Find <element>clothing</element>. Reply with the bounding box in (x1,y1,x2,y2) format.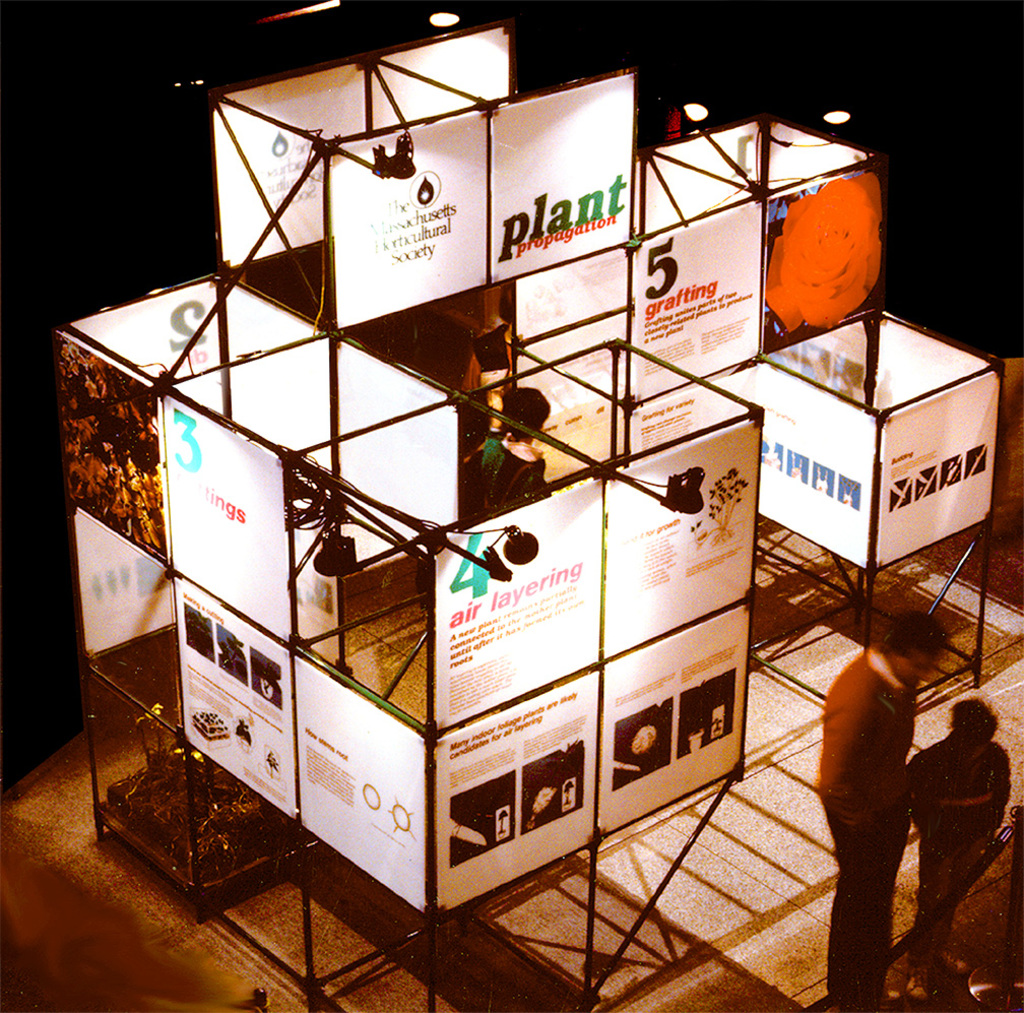
(804,638,926,1011).
